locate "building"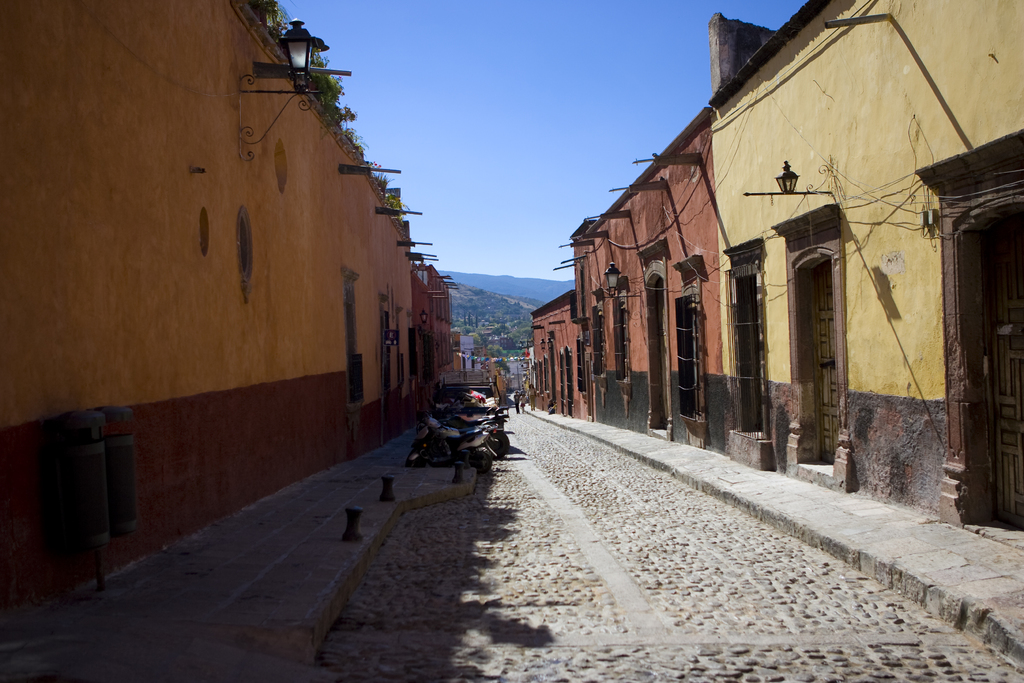
[525, 293, 590, 417]
